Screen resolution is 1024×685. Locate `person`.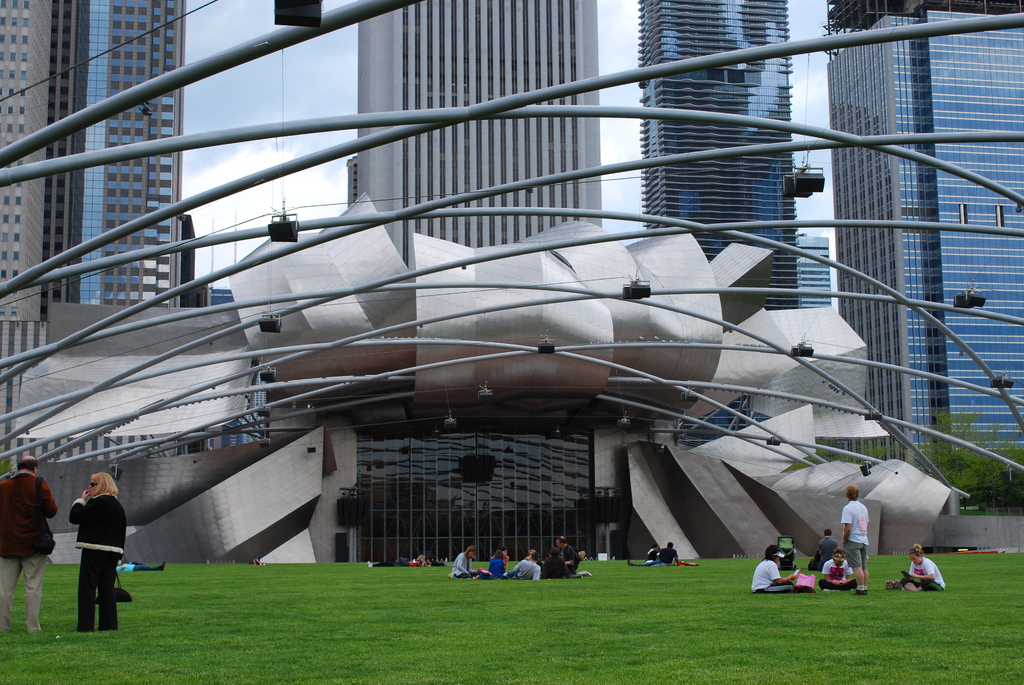
box=[484, 551, 504, 578].
